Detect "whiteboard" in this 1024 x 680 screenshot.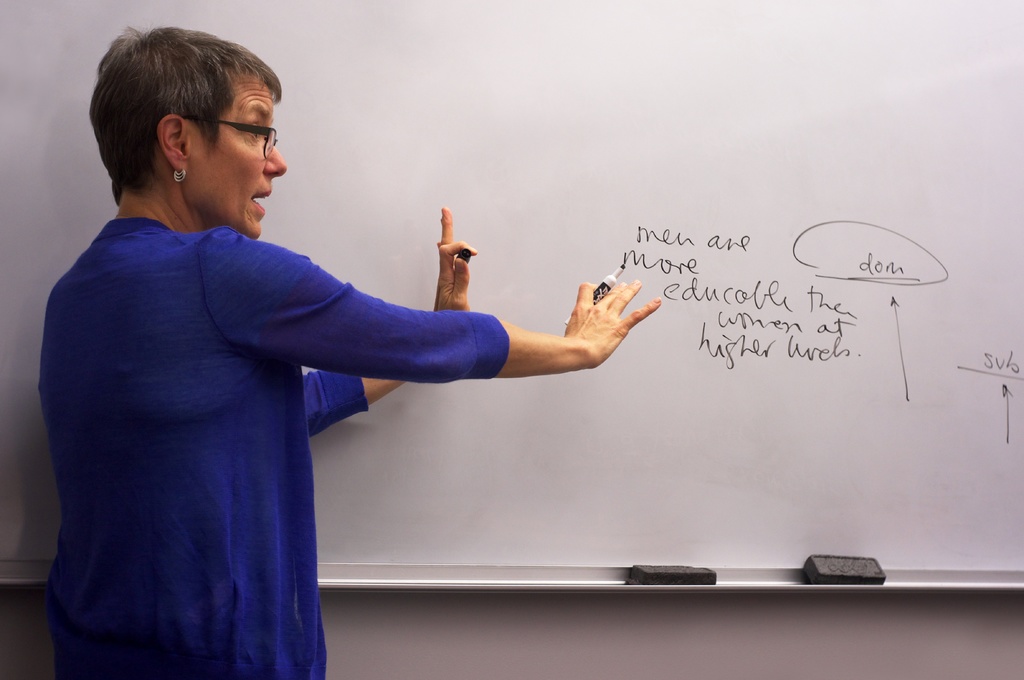
Detection: crop(0, 0, 1023, 594).
